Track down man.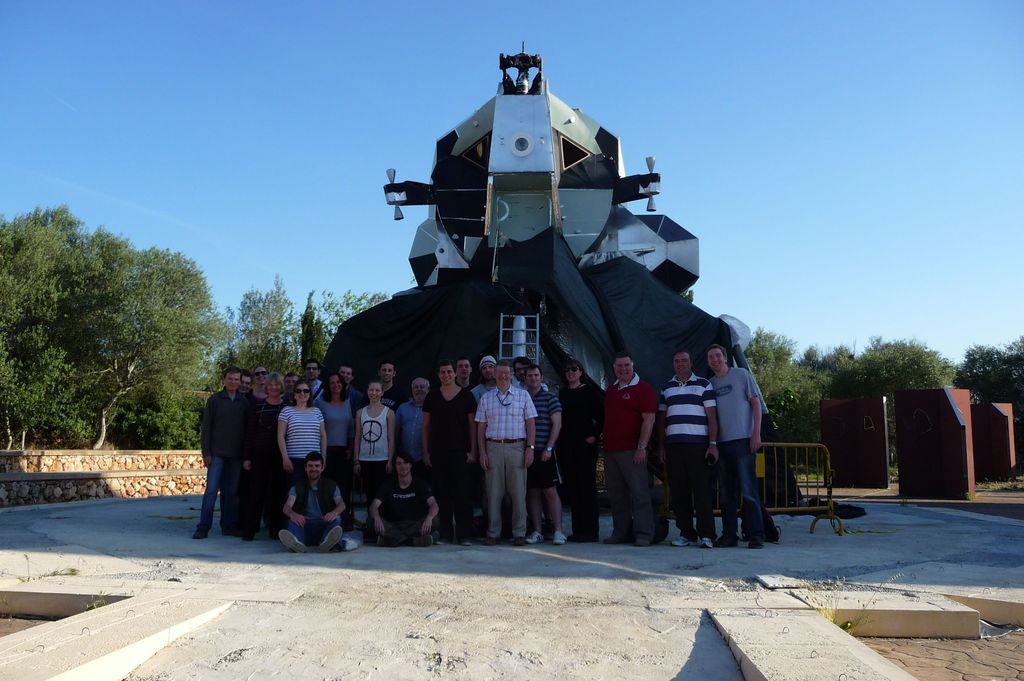
Tracked to crop(600, 351, 657, 547).
